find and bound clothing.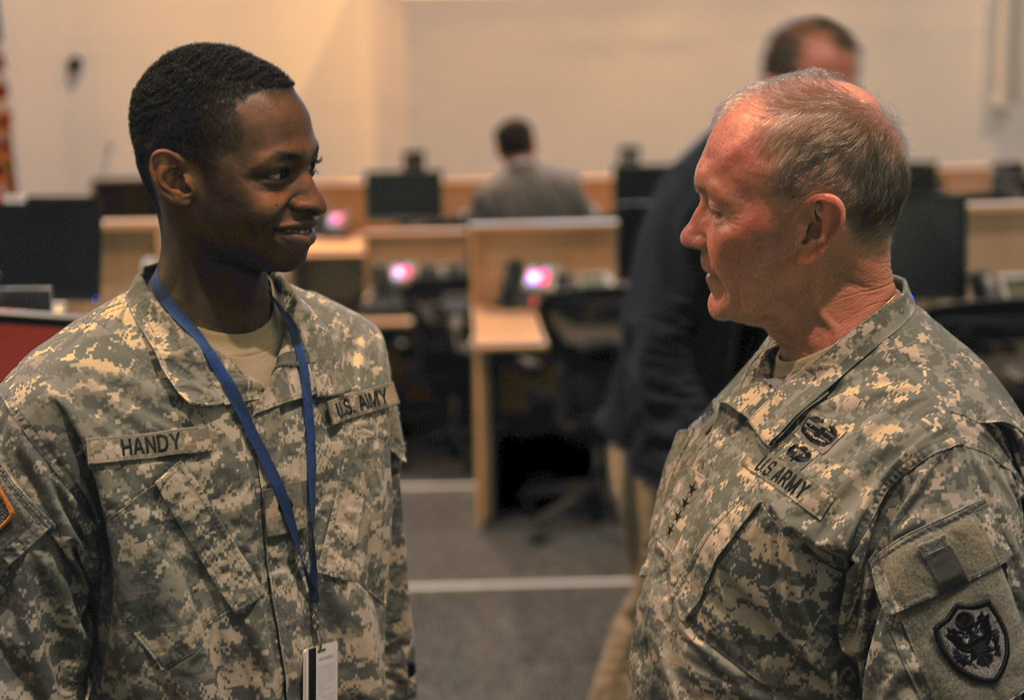
Bound: select_region(586, 134, 767, 699).
